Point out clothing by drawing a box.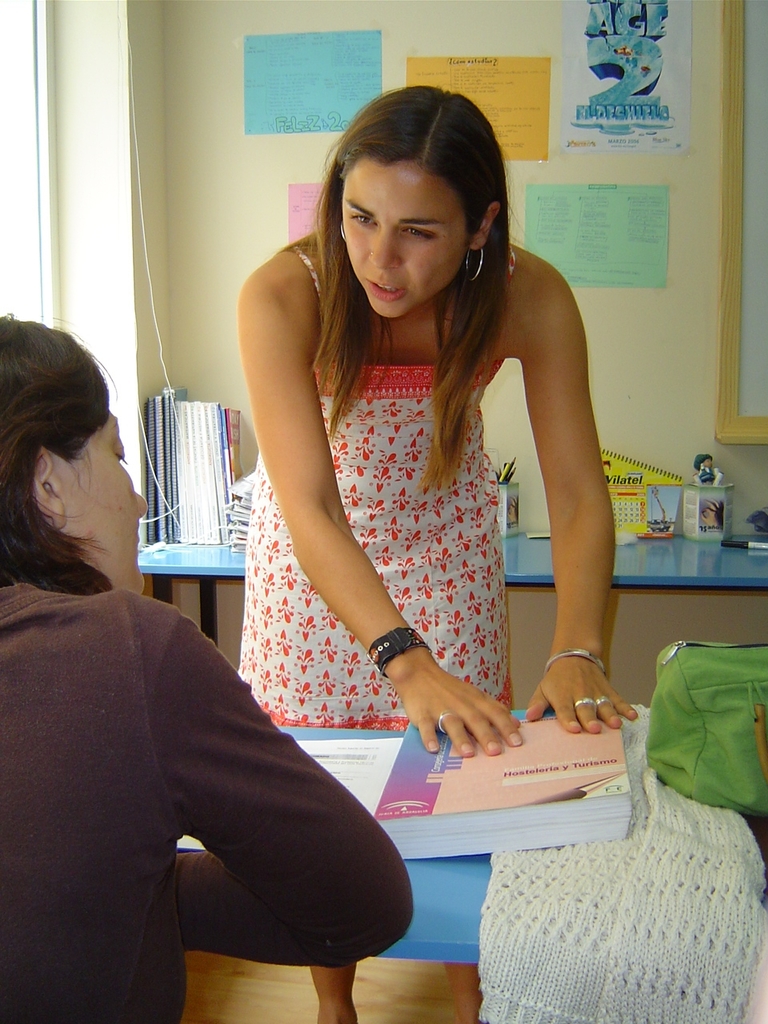
10,496,423,1000.
